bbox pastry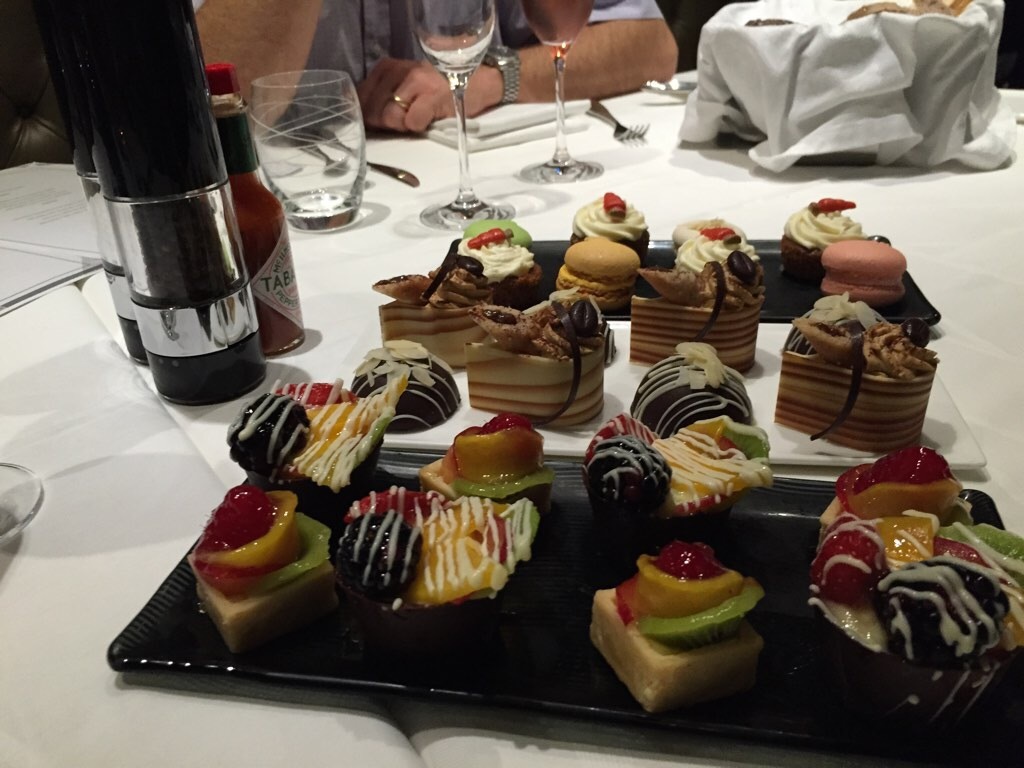
bbox=[570, 191, 652, 266]
